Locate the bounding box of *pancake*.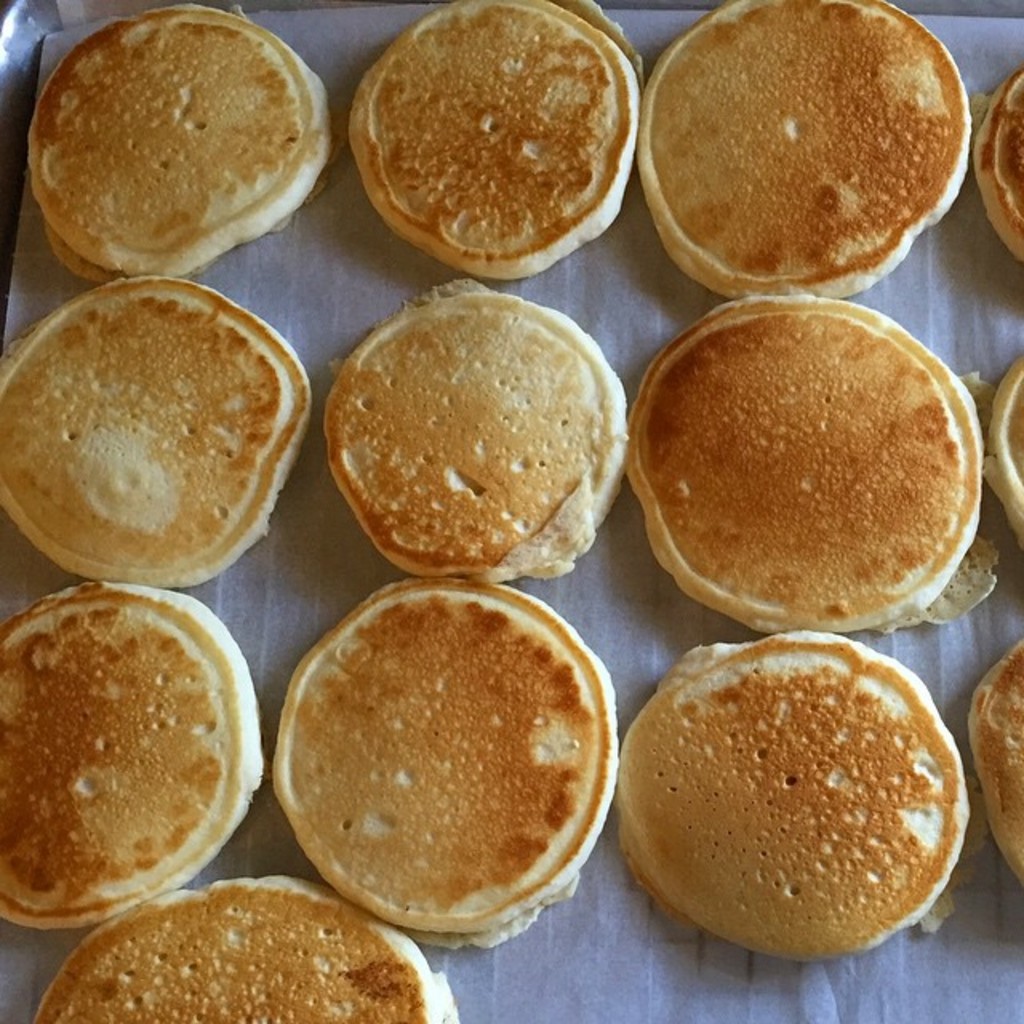
Bounding box: locate(35, 6, 333, 274).
